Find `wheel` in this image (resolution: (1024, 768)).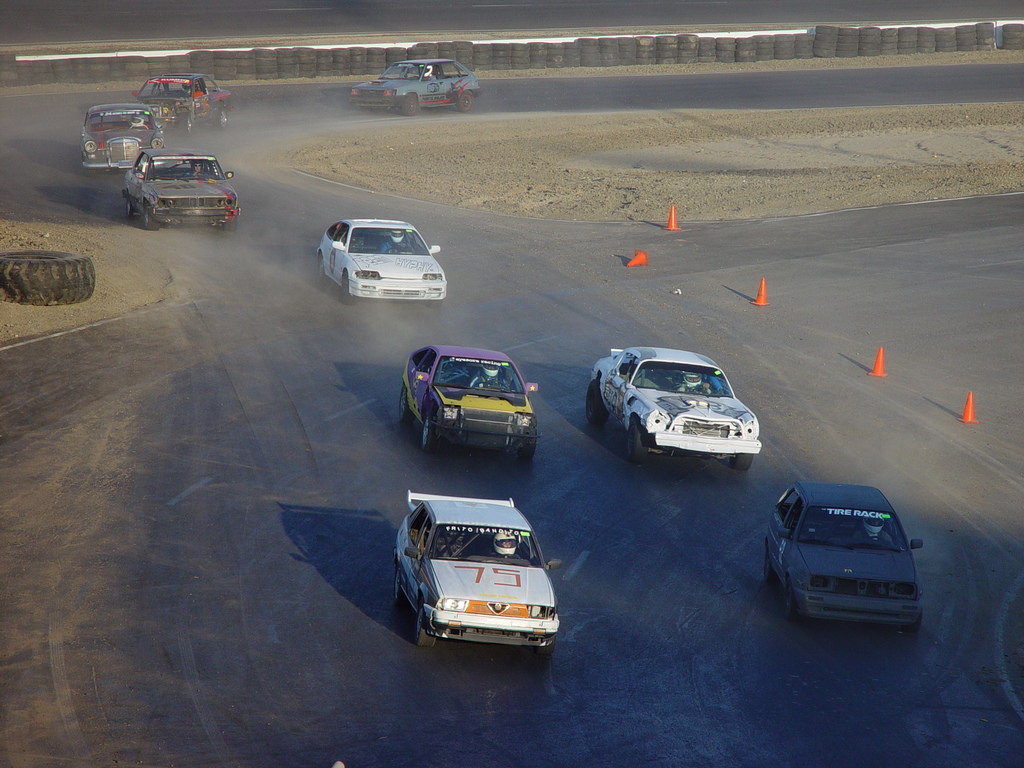
l=342, t=271, r=358, b=305.
